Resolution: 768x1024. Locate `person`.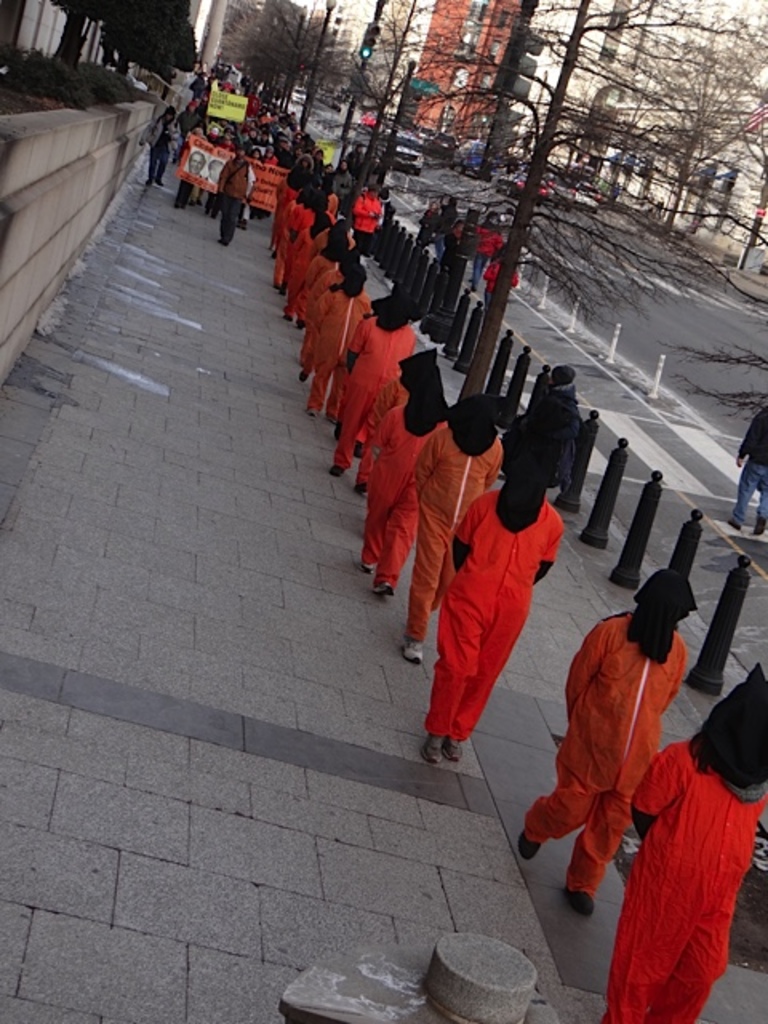
394:395:510:661.
